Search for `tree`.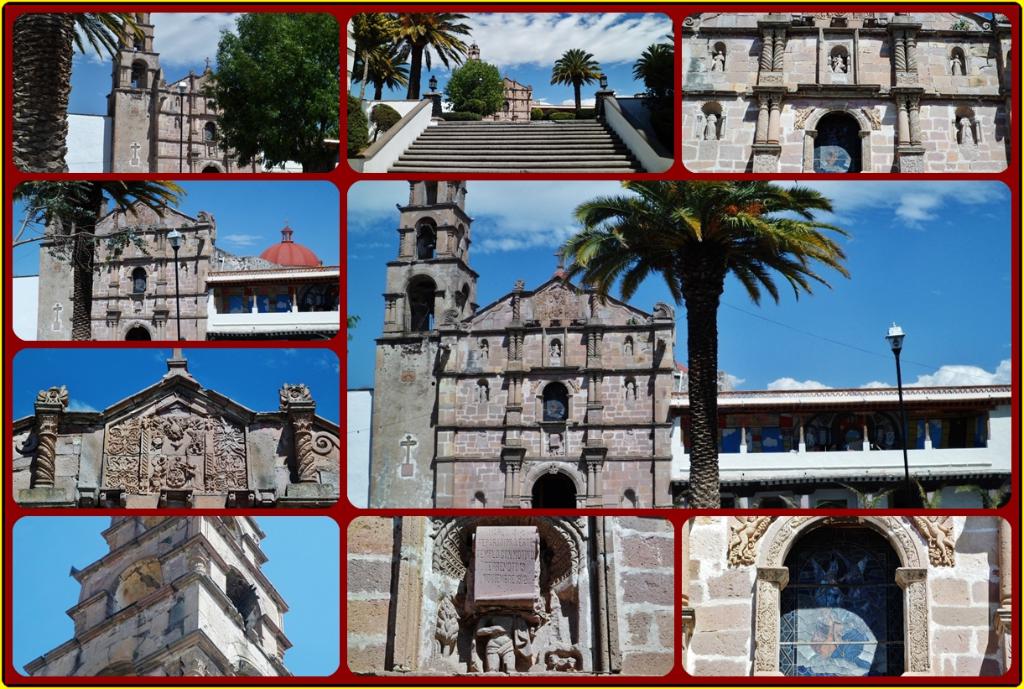
Found at (13,7,145,174).
